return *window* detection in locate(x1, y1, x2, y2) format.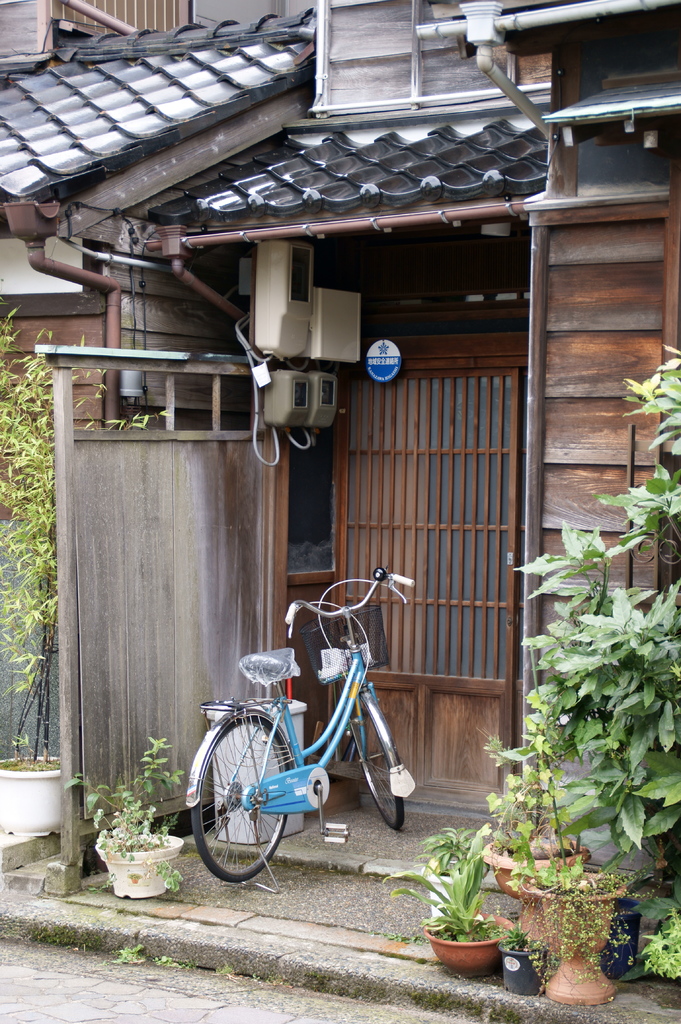
locate(292, 433, 339, 586).
